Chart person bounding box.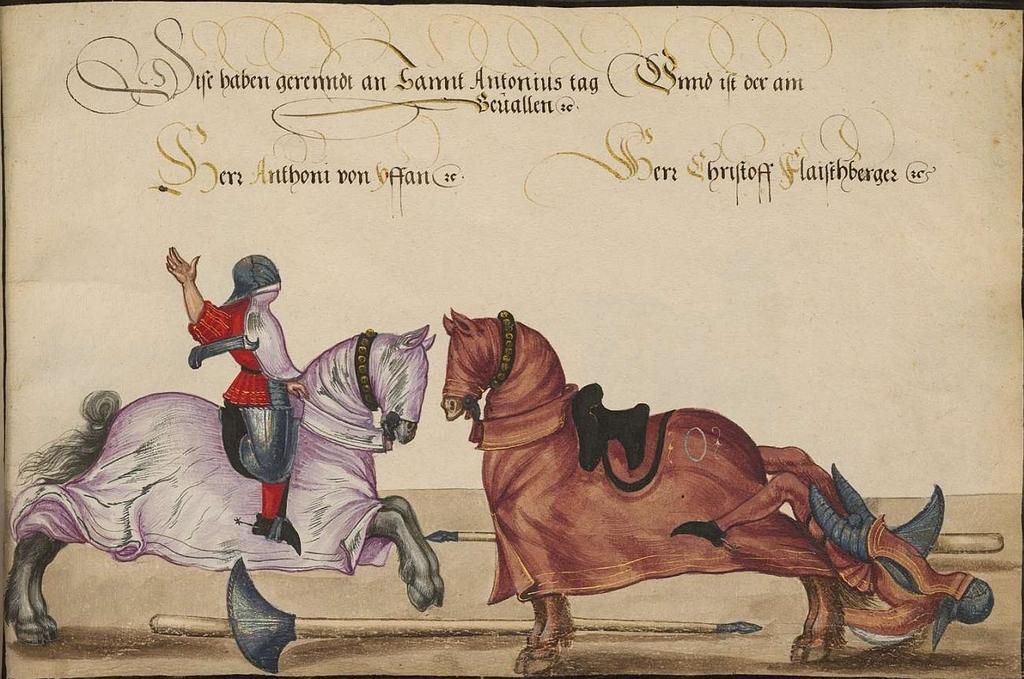
Charted: region(178, 229, 307, 521).
